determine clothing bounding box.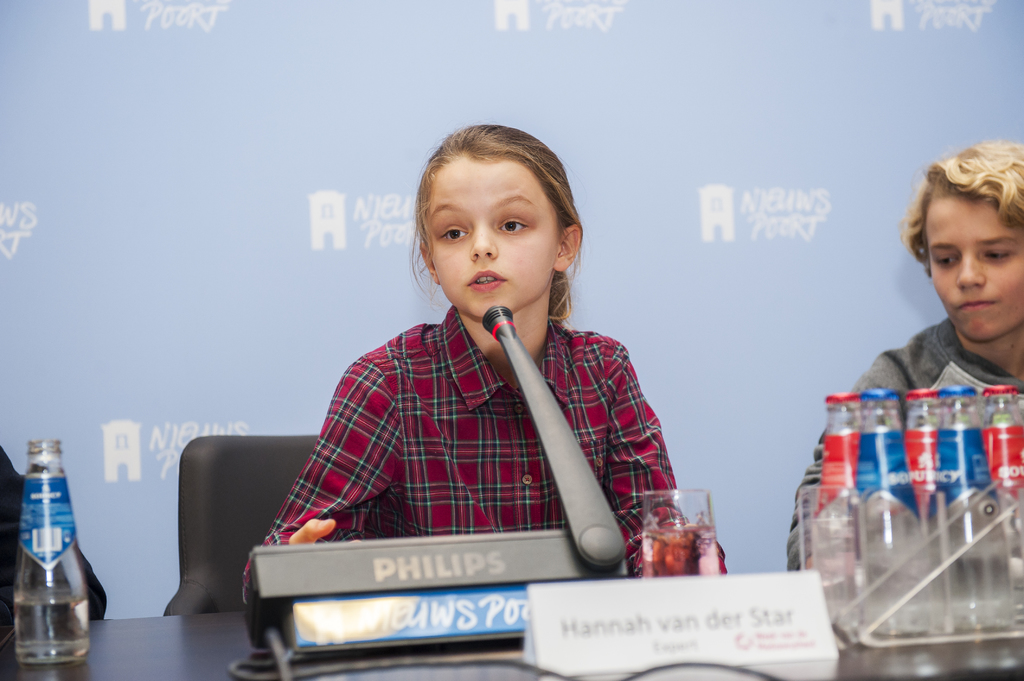
Determined: box(1, 447, 109, 624).
